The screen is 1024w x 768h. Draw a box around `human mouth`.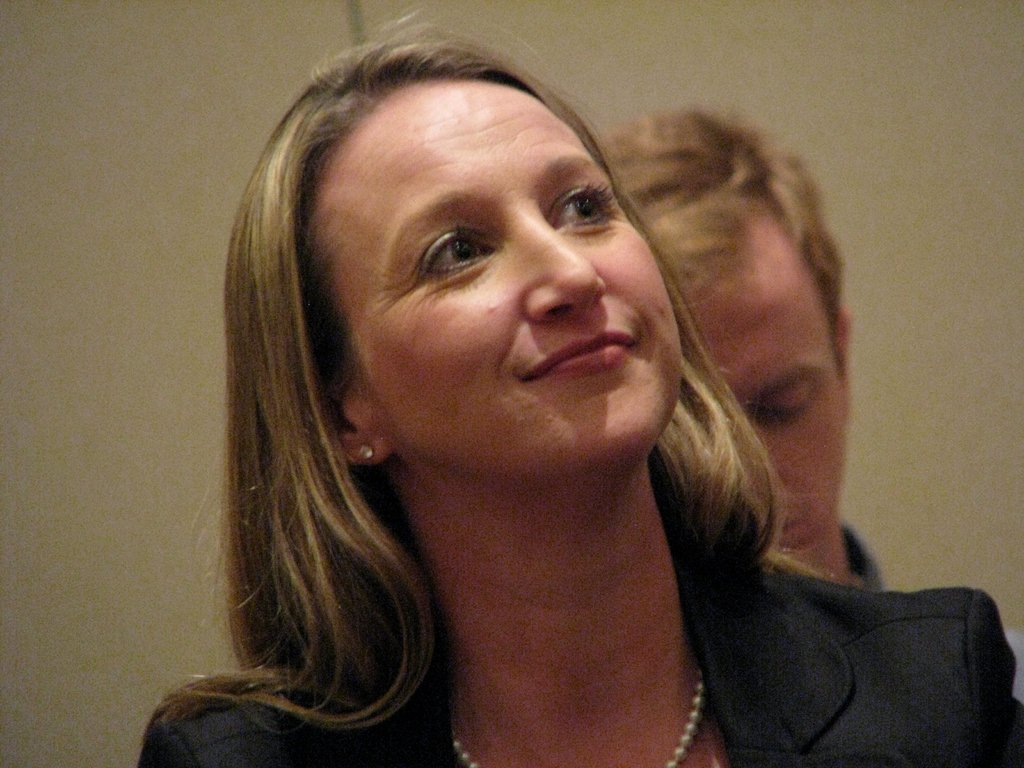
[531,334,634,375].
